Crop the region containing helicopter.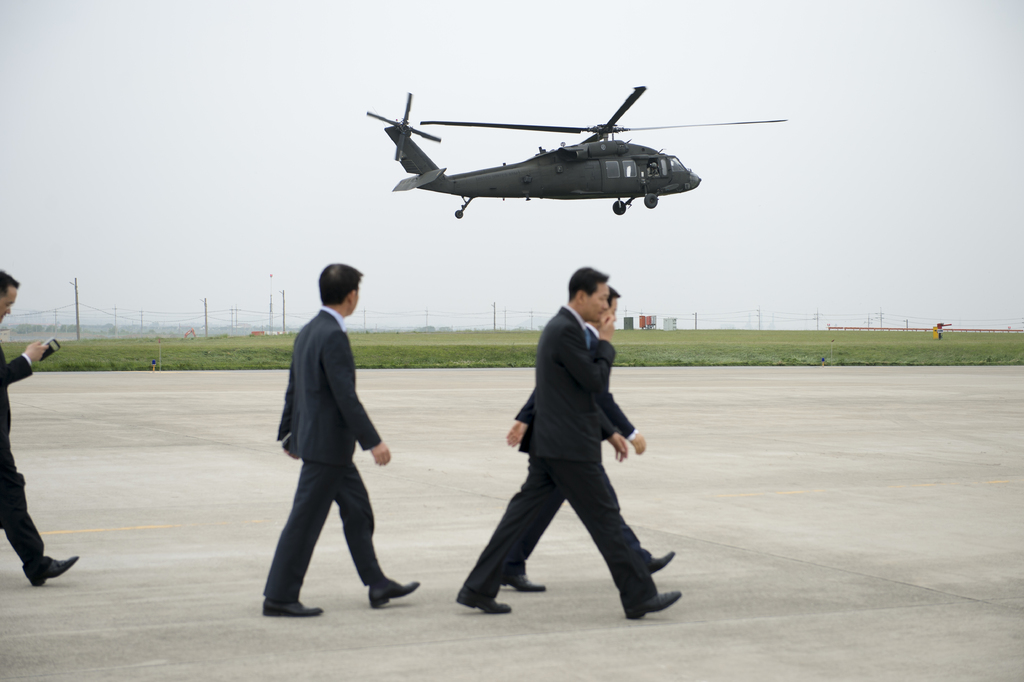
Crop region: box=[337, 70, 797, 228].
